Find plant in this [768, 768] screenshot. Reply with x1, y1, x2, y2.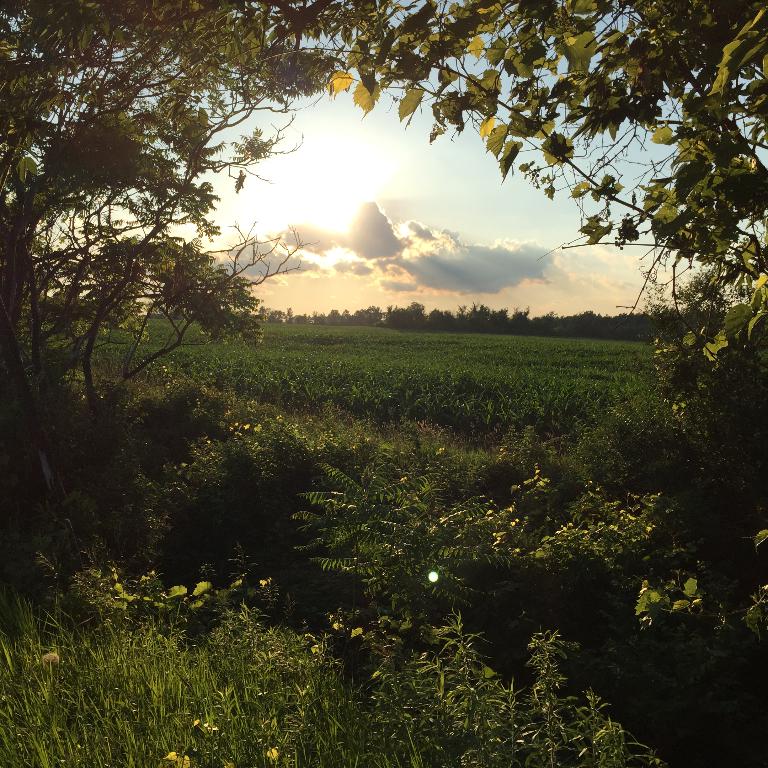
4, 326, 765, 767.
